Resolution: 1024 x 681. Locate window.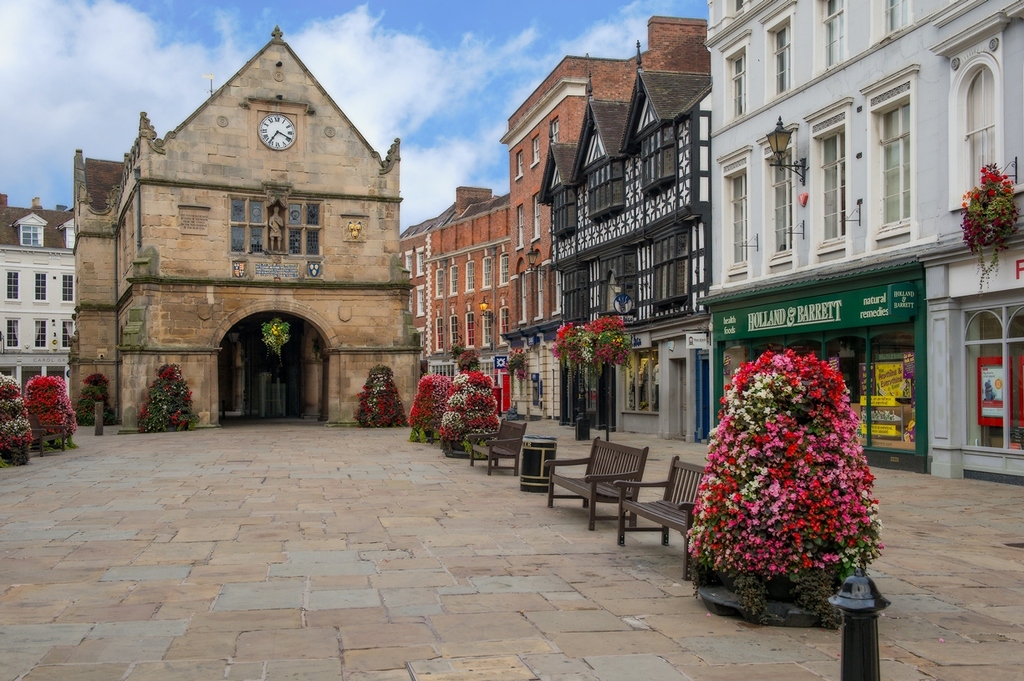
select_region(858, 60, 917, 255).
